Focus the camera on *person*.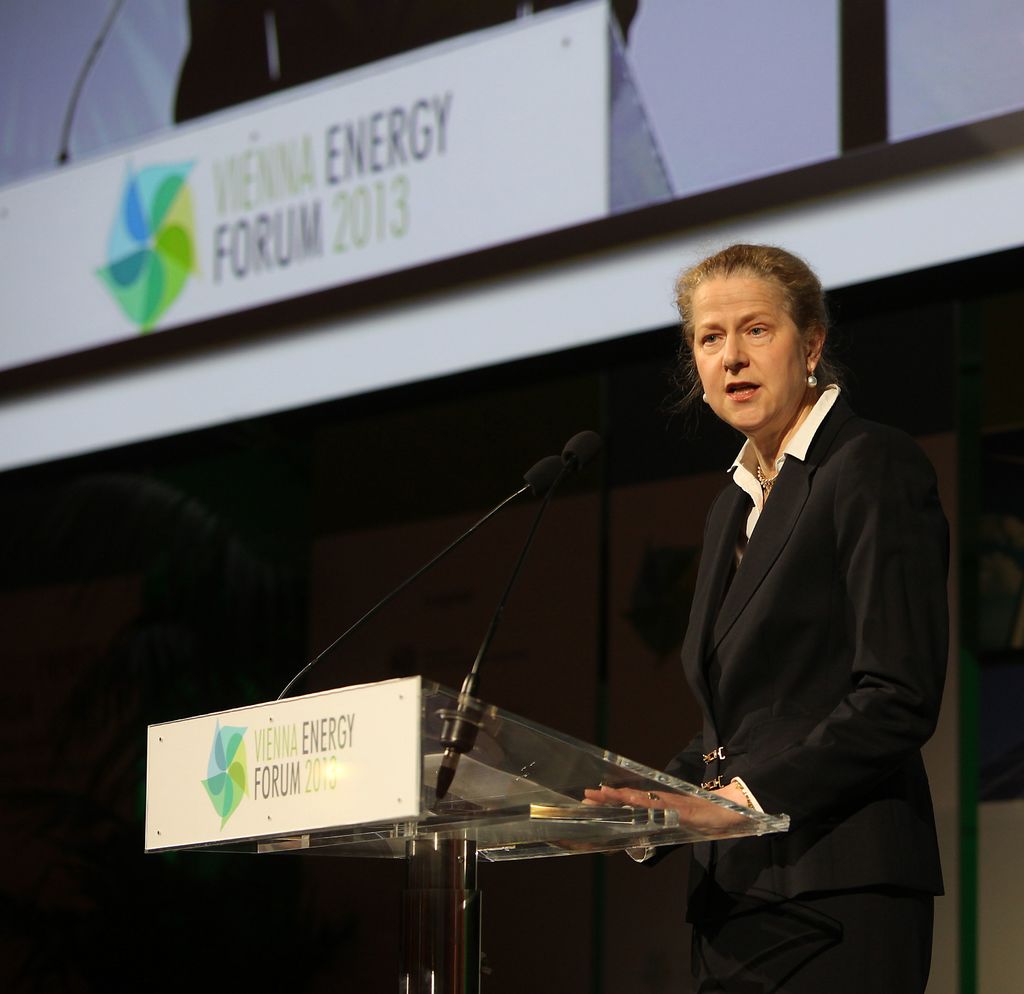
Focus region: detection(564, 239, 961, 993).
